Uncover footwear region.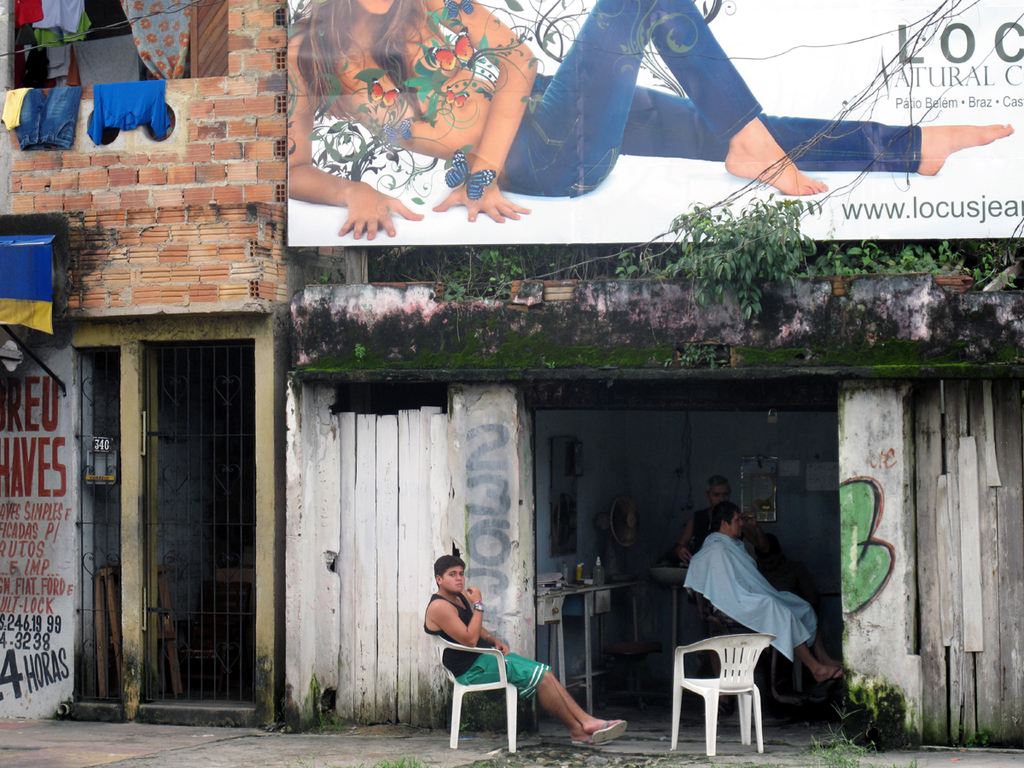
Uncovered: BBox(822, 670, 847, 685).
